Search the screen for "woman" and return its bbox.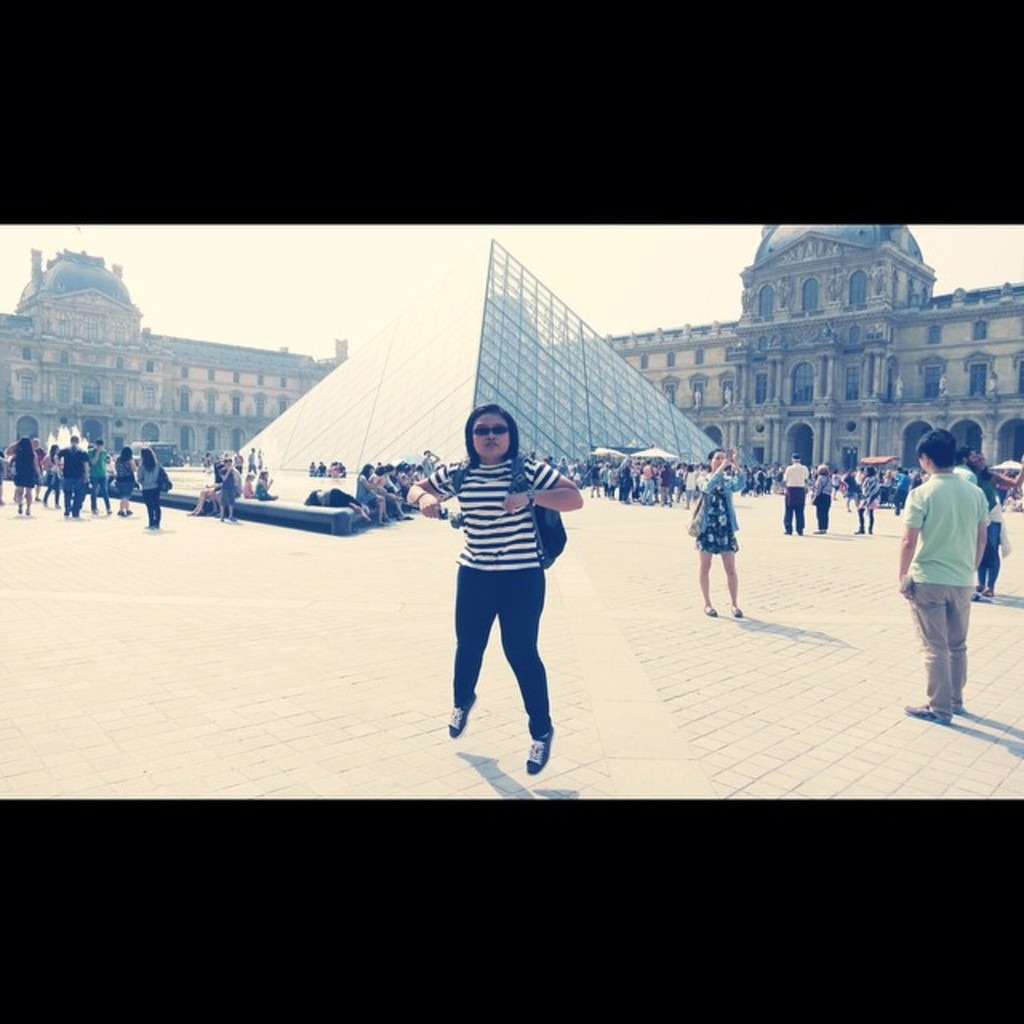
Found: {"x1": 813, "y1": 464, "x2": 827, "y2": 533}.
